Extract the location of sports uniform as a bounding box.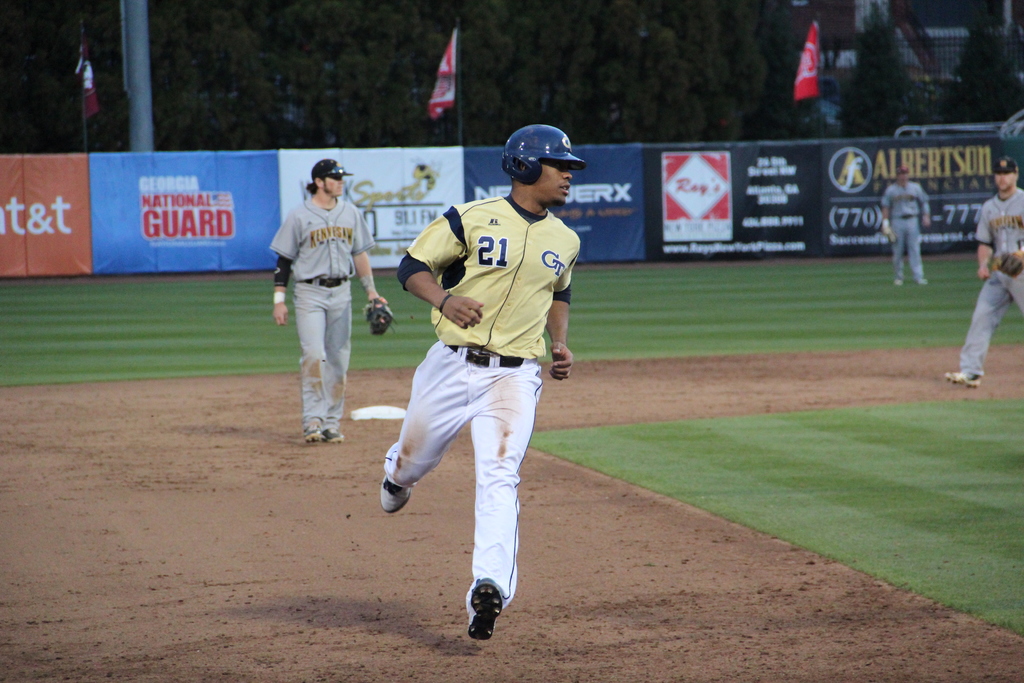
bbox=[959, 177, 1023, 382].
